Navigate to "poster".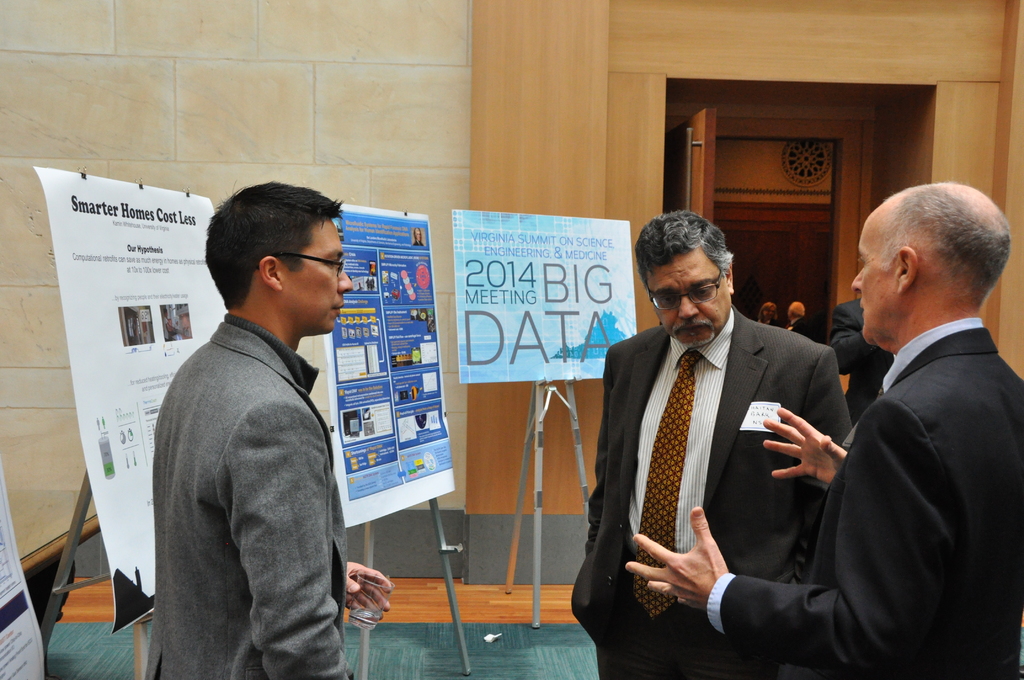
Navigation target: <bbox>36, 166, 229, 633</bbox>.
